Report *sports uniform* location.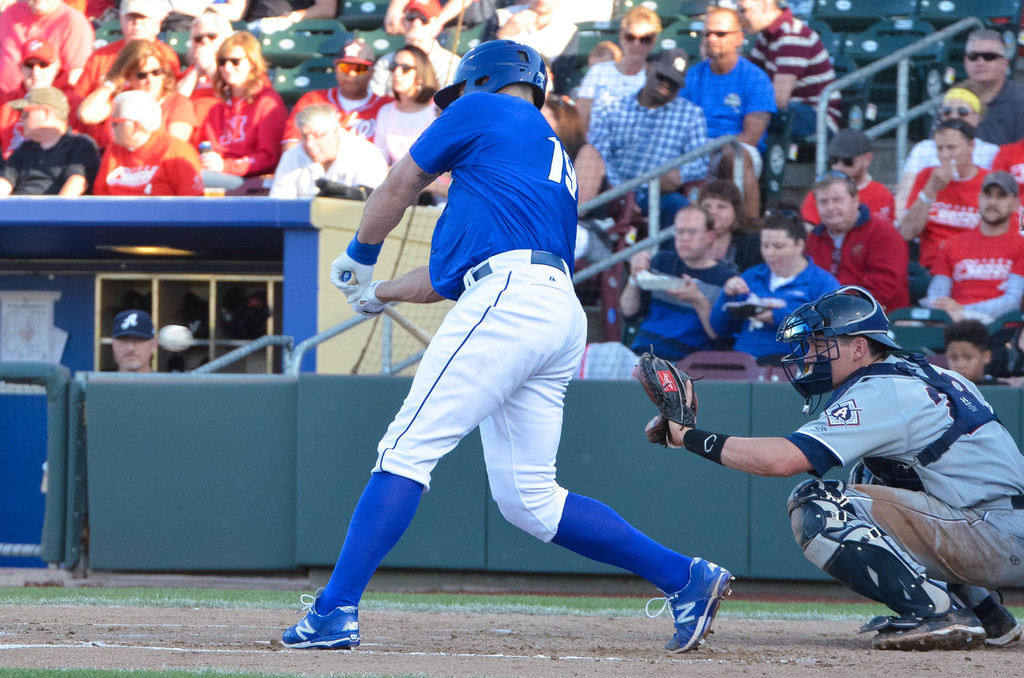
Report: select_region(749, 0, 833, 127).
